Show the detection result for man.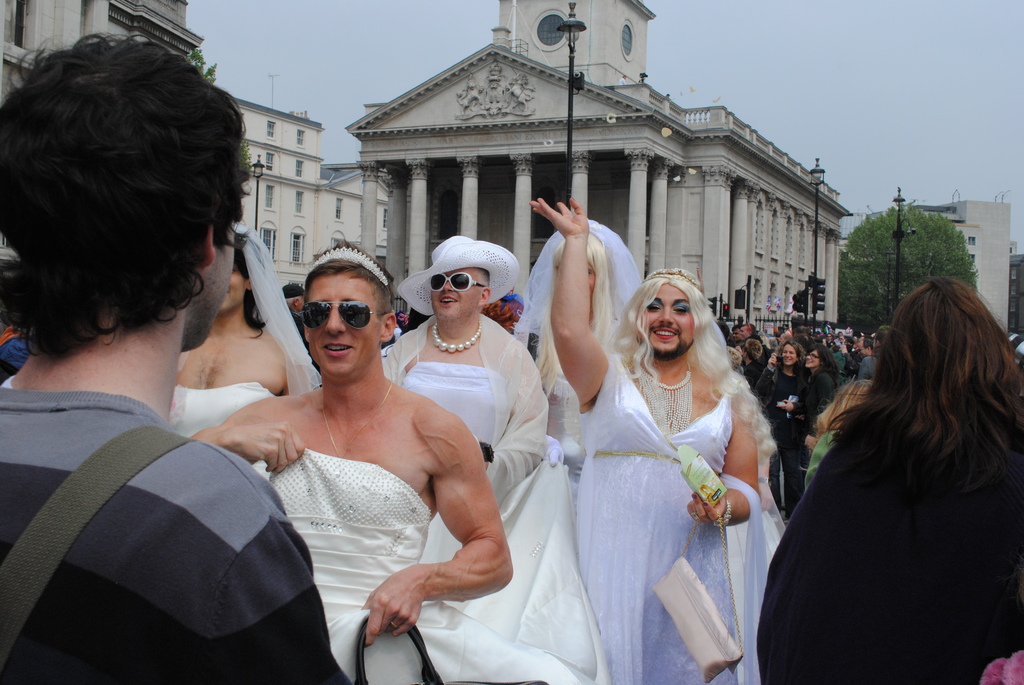
detection(858, 327, 890, 381).
